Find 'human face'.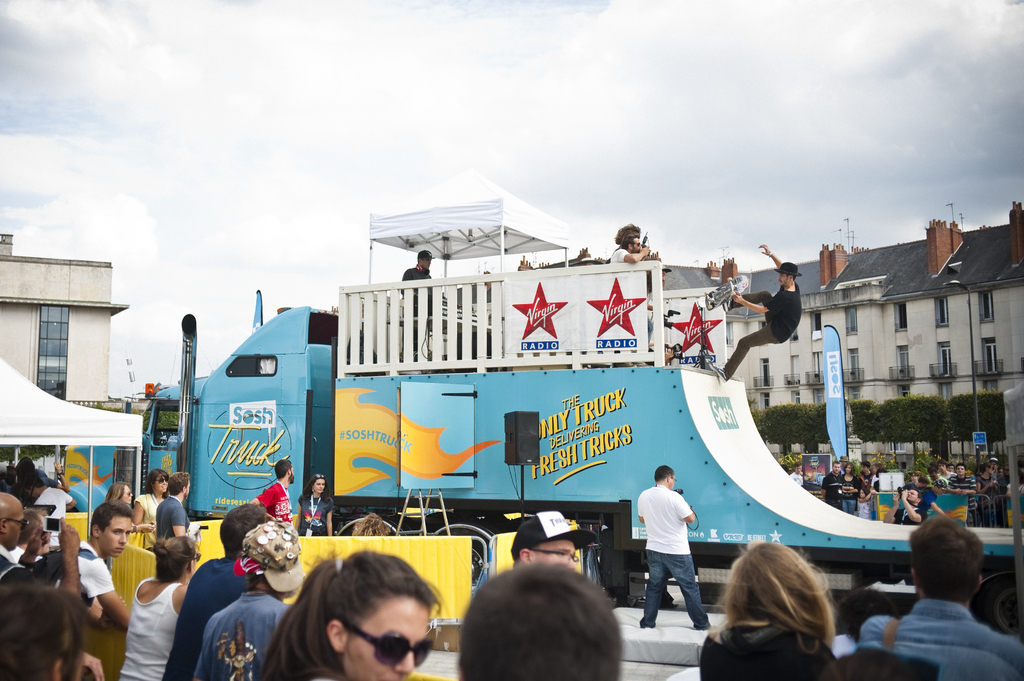
{"x1": 117, "y1": 486, "x2": 136, "y2": 504}.
